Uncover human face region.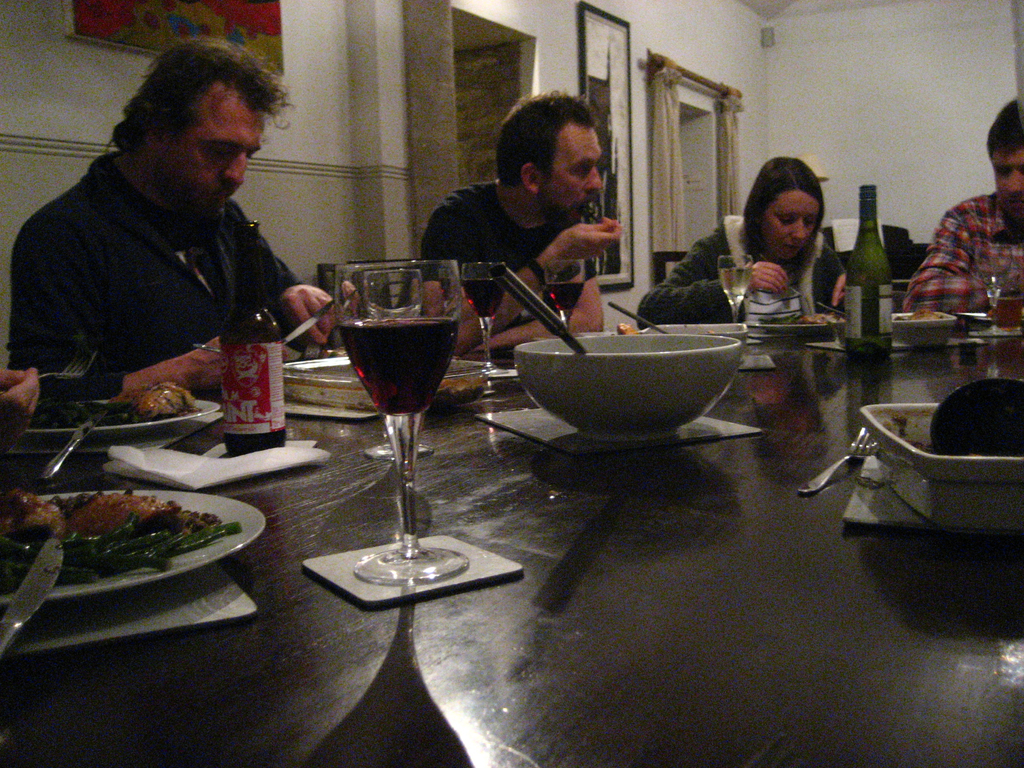
Uncovered: 541/113/605/225.
